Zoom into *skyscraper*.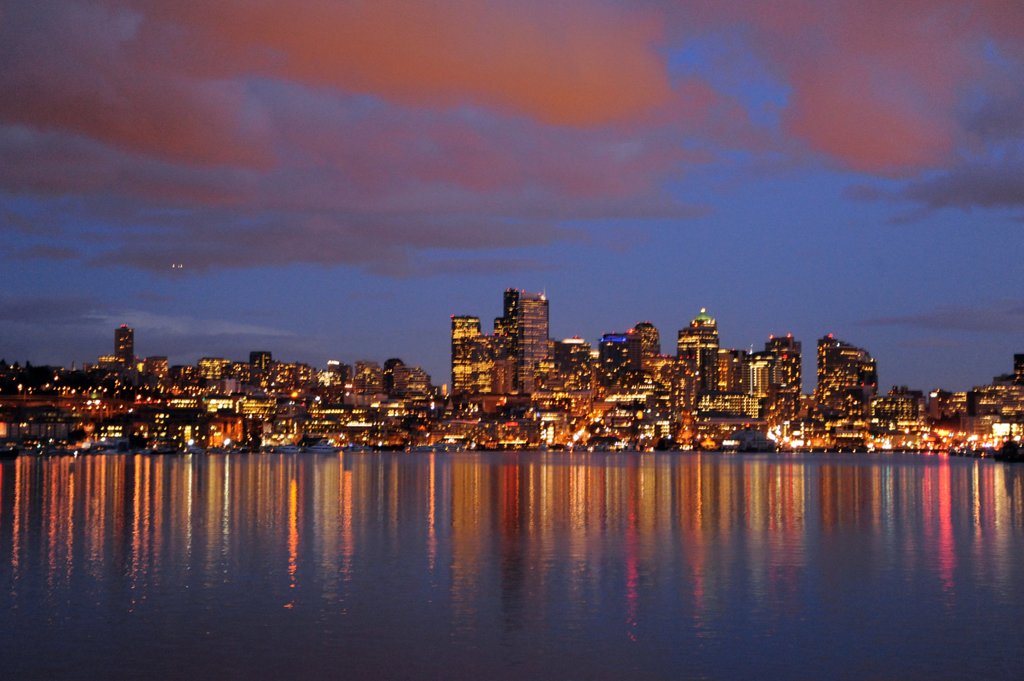
Zoom target: box(253, 351, 278, 384).
